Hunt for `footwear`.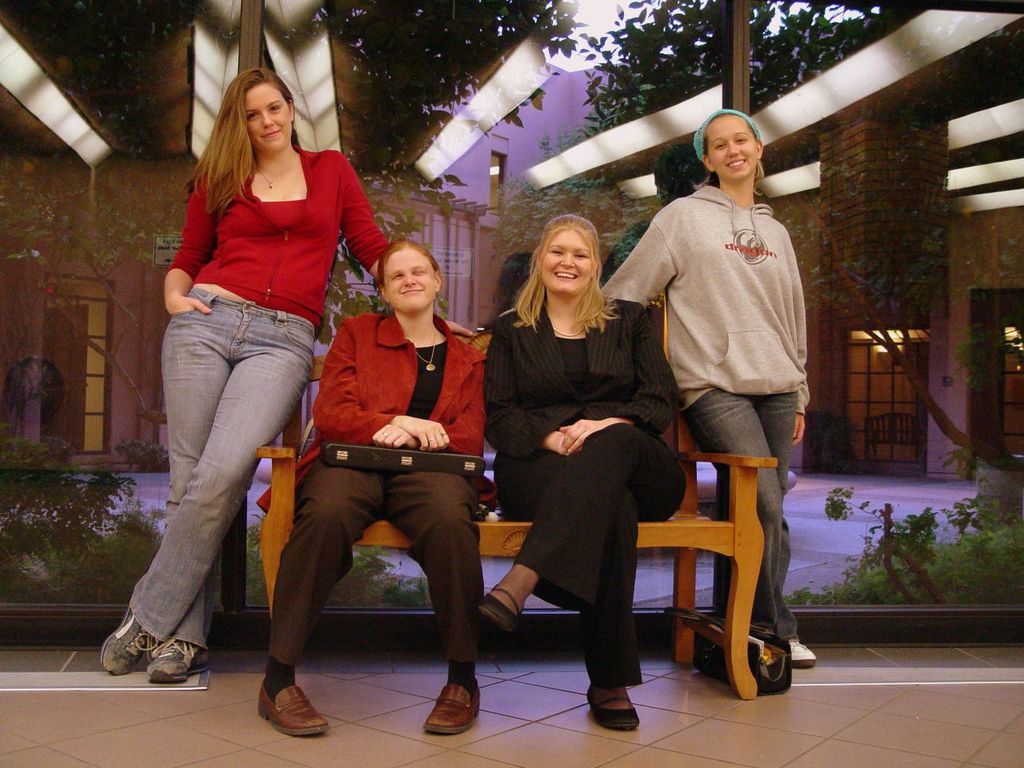
Hunted down at rect(145, 636, 210, 690).
